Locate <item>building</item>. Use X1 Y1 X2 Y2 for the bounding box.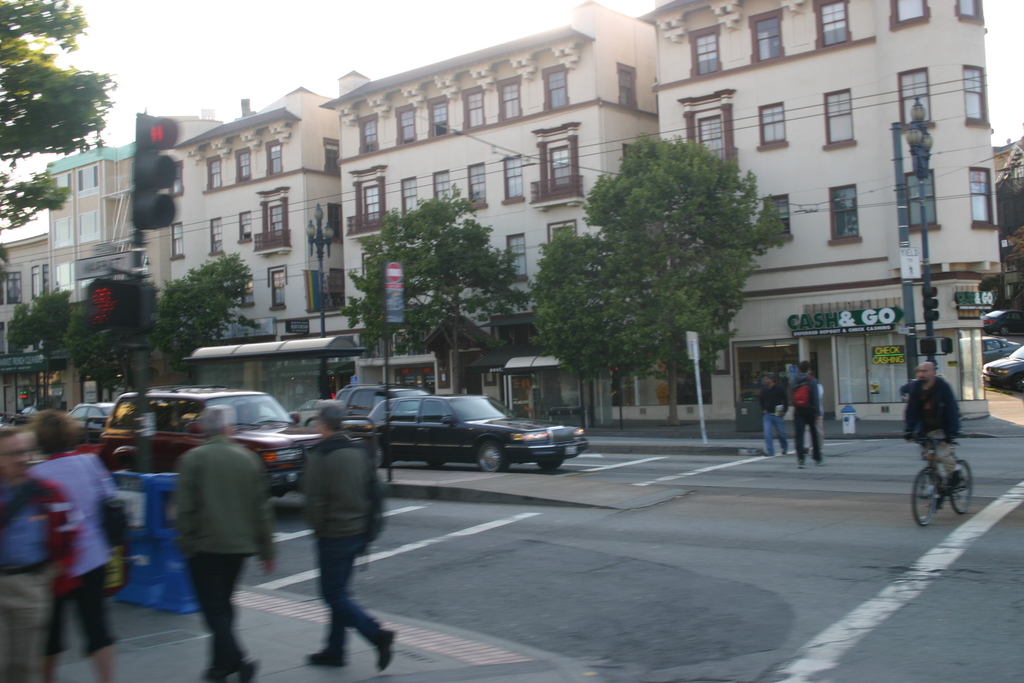
169 81 346 365.
